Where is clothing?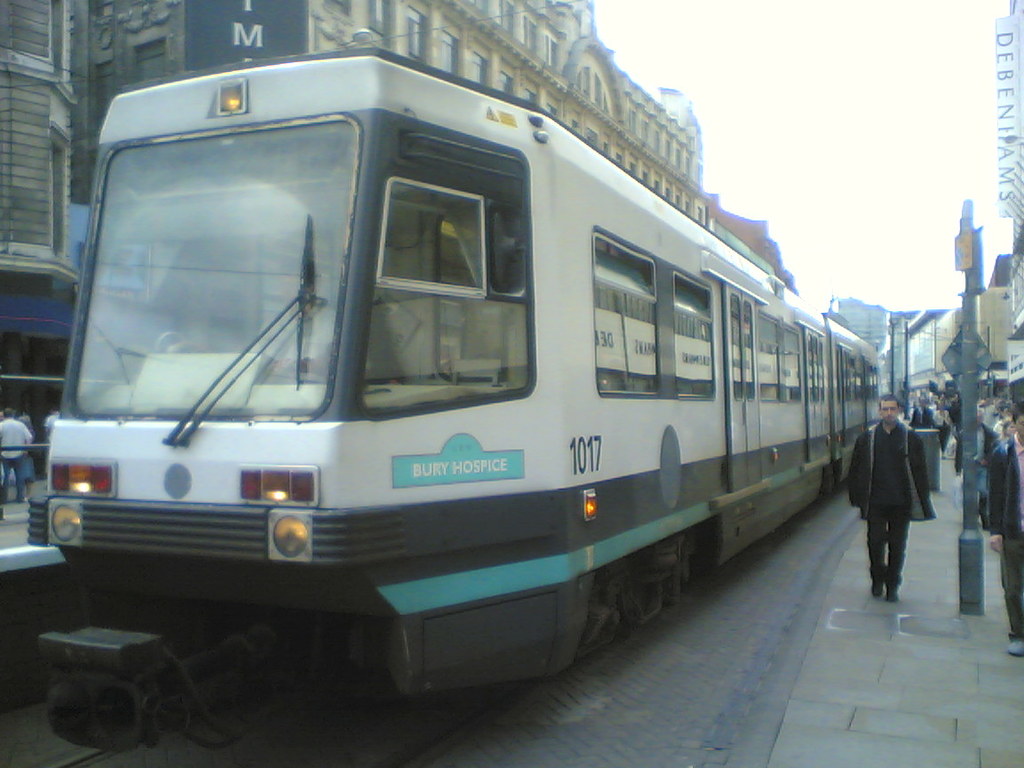
(1006,540,1023,638).
